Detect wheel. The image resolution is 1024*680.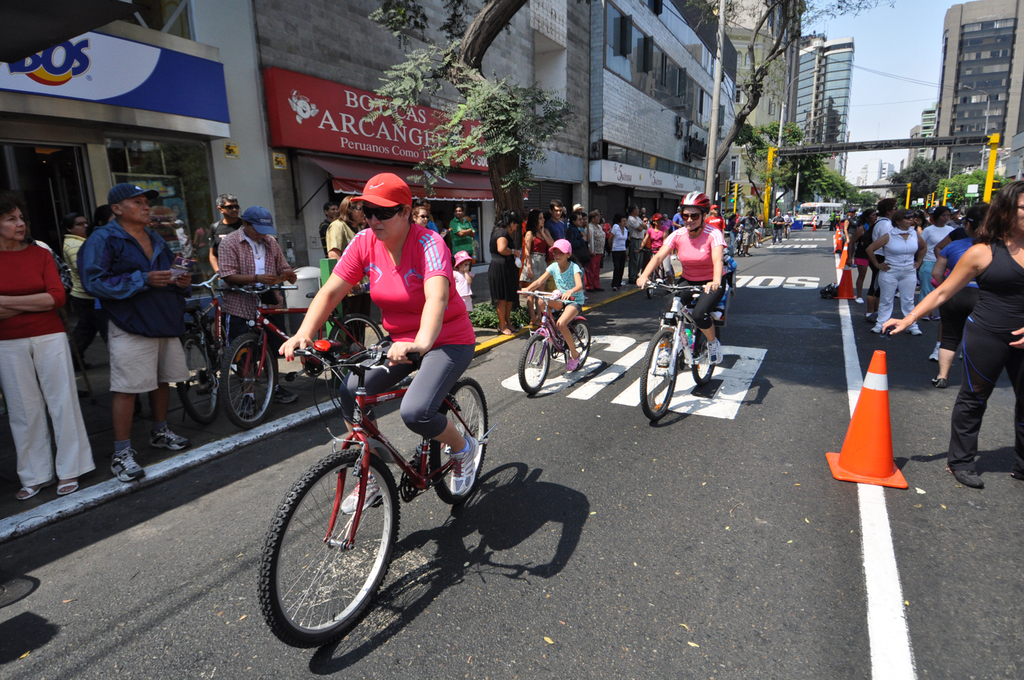
l=330, t=309, r=390, b=373.
